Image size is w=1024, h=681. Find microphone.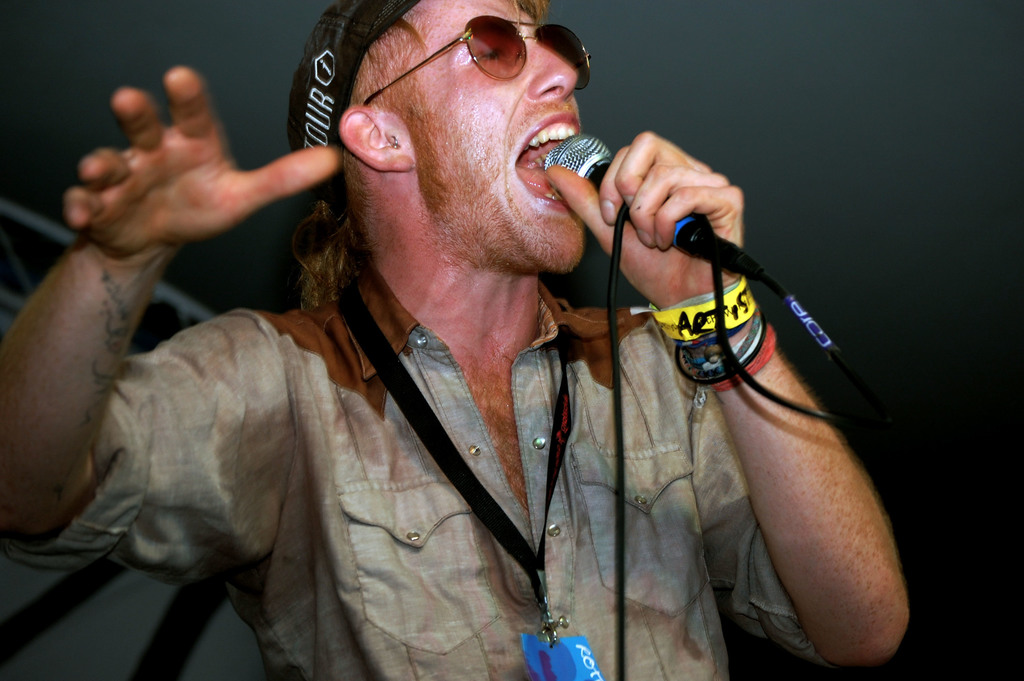
left=540, top=131, right=712, bottom=252.
